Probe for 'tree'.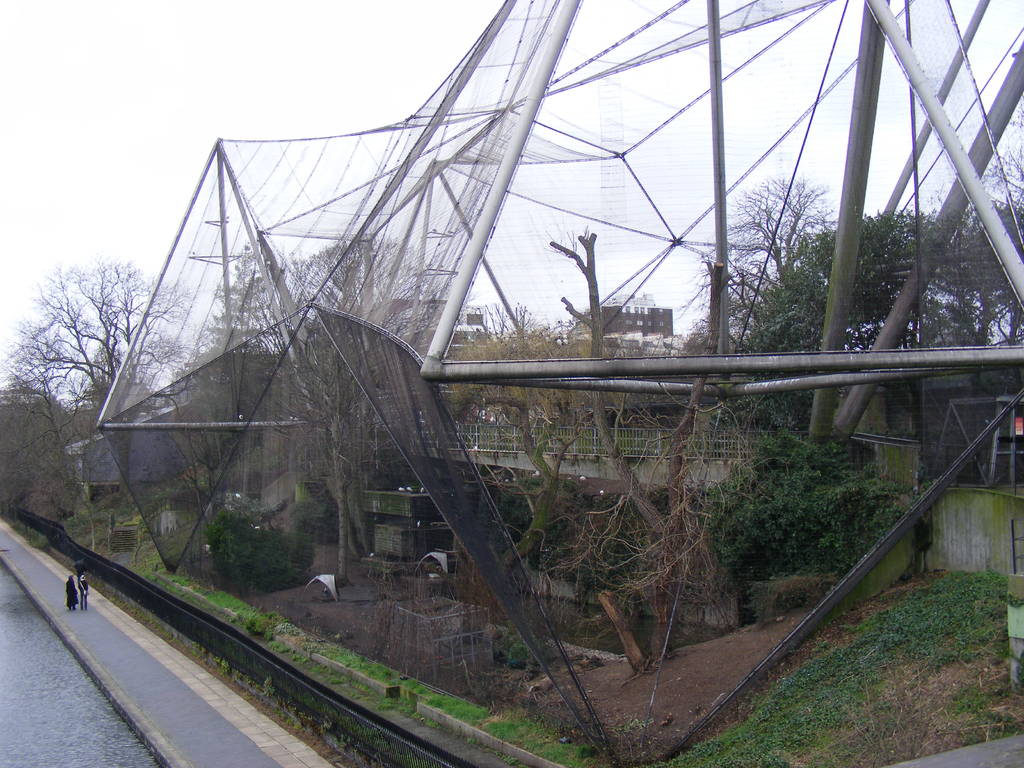
Probe result: {"left": 0, "top": 367, "right": 95, "bottom": 527}.
